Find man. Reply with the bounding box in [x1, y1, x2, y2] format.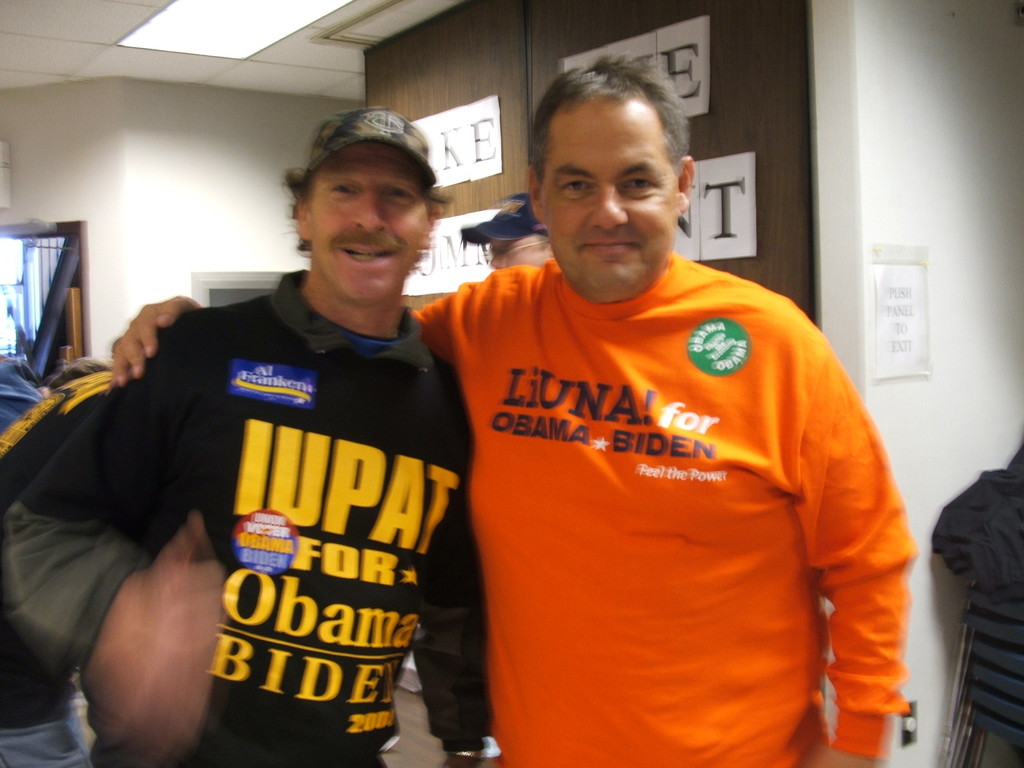
[461, 188, 555, 274].
